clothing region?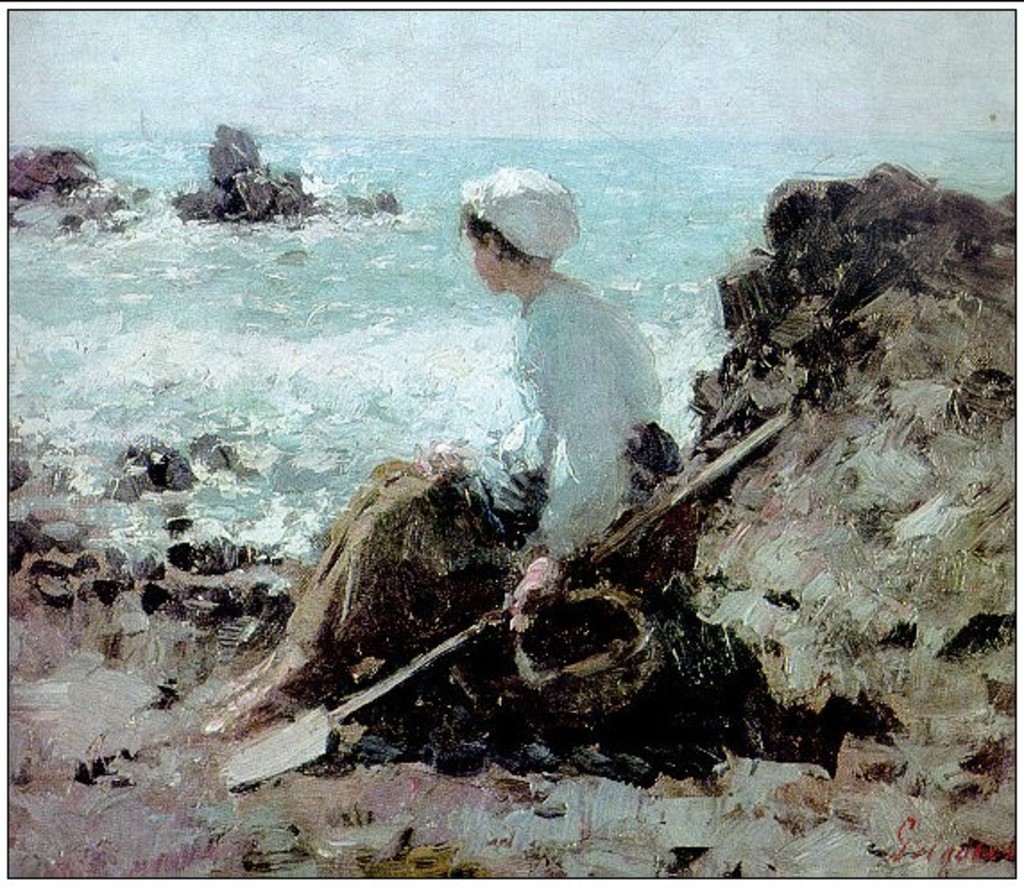
x1=279 y1=294 x2=677 y2=664
